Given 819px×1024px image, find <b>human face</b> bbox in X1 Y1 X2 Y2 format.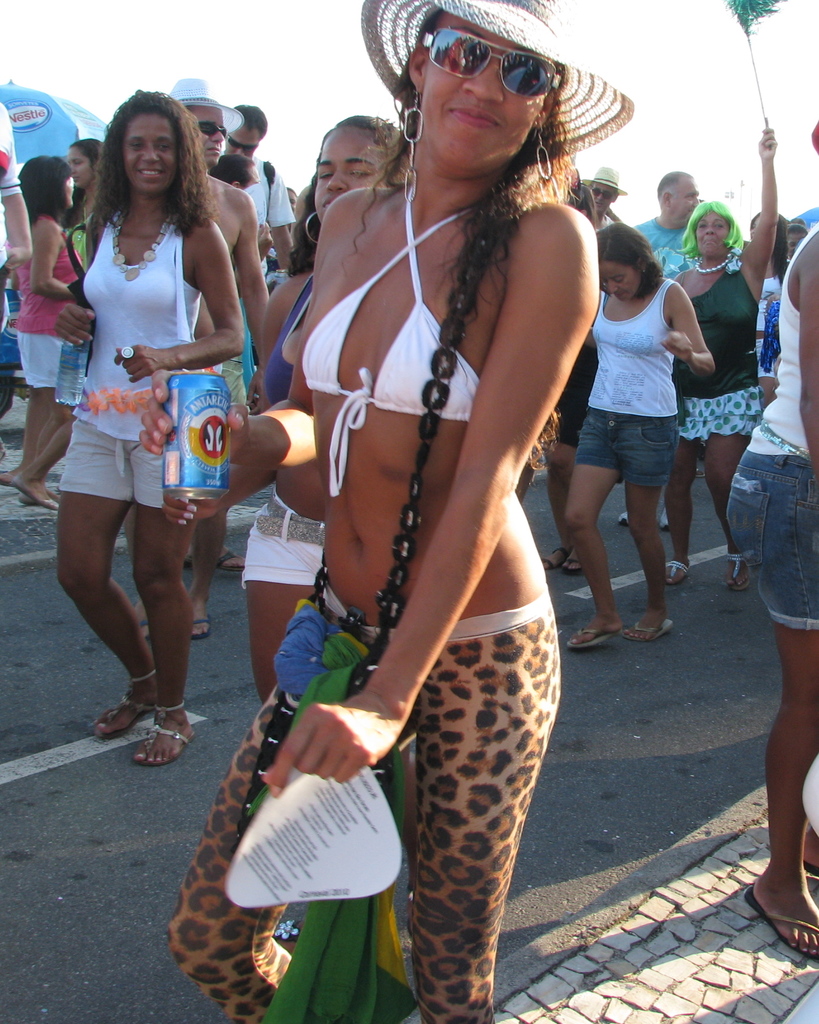
422 8 546 171.
